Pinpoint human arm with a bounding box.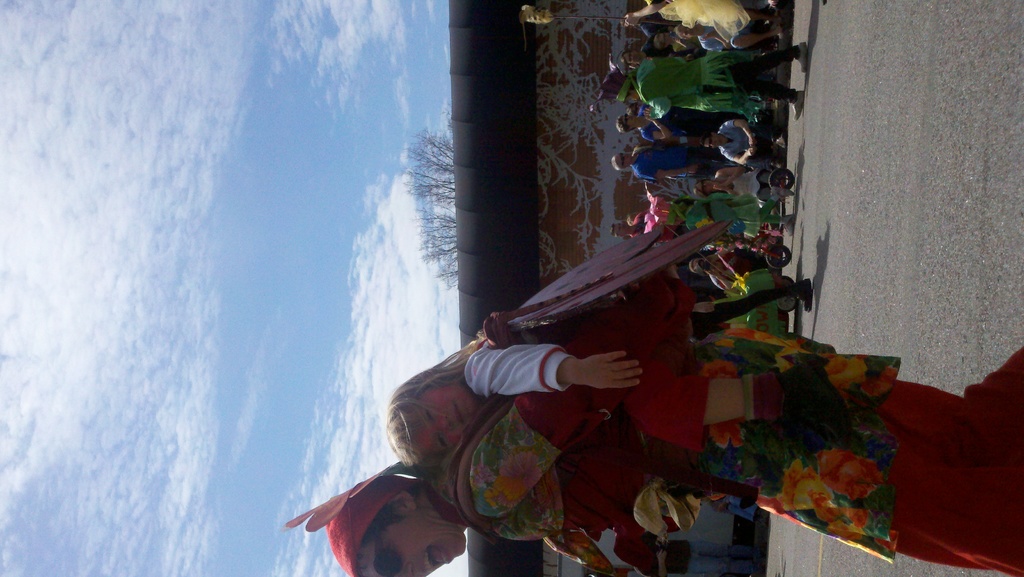
BBox(639, 104, 673, 145).
